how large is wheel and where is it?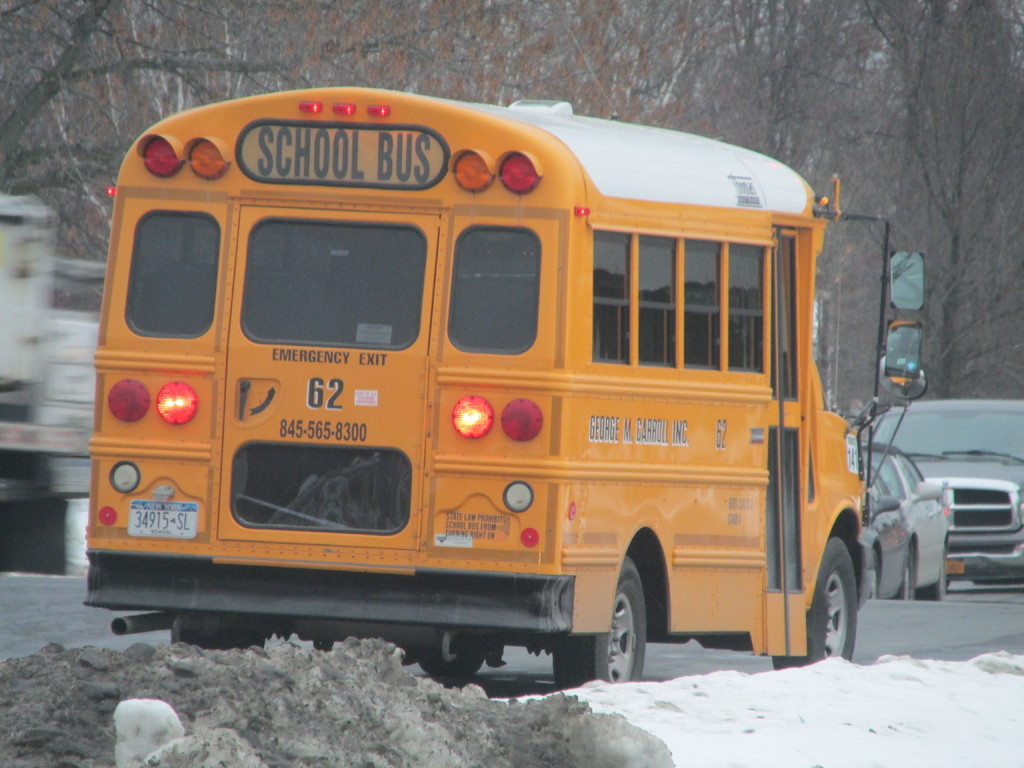
Bounding box: region(901, 548, 914, 601).
